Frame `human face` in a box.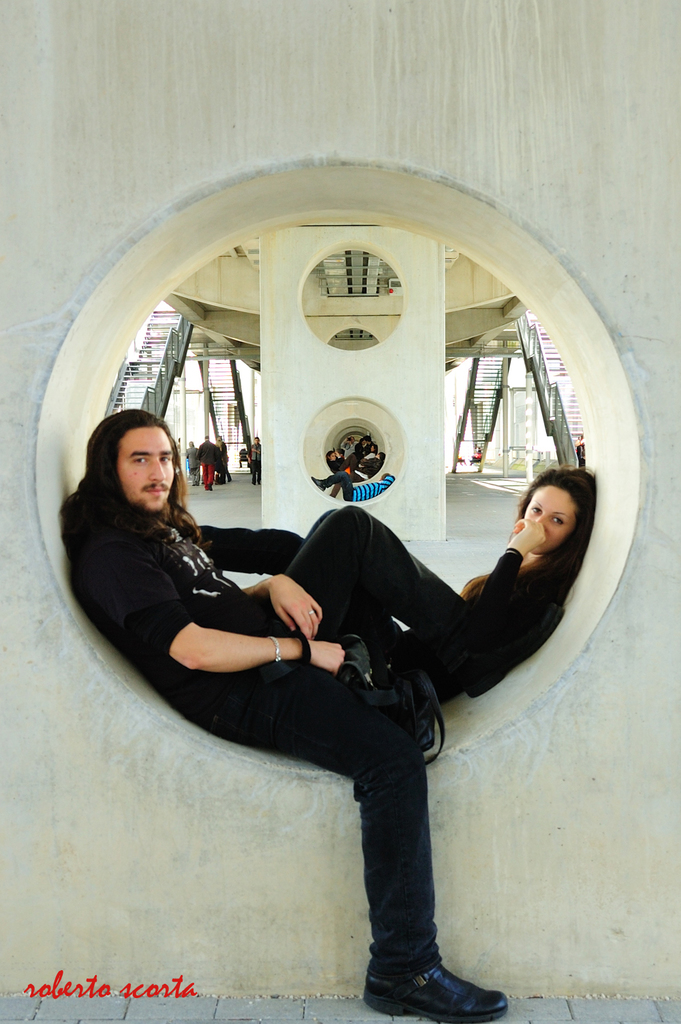
left=114, top=432, right=174, bottom=512.
